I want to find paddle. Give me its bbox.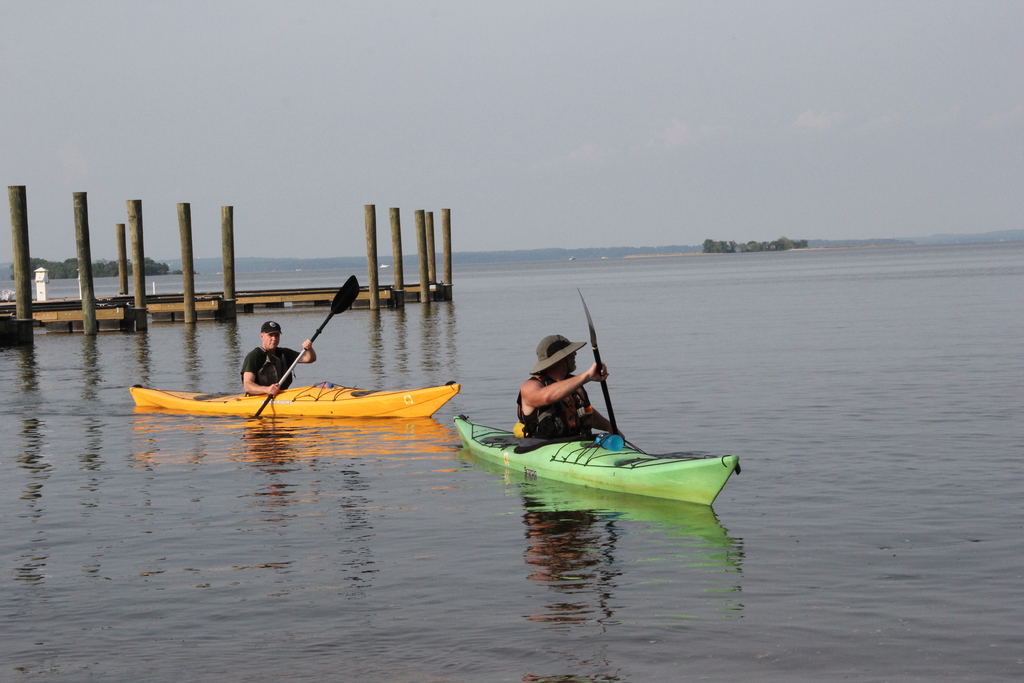
[252,271,364,417].
